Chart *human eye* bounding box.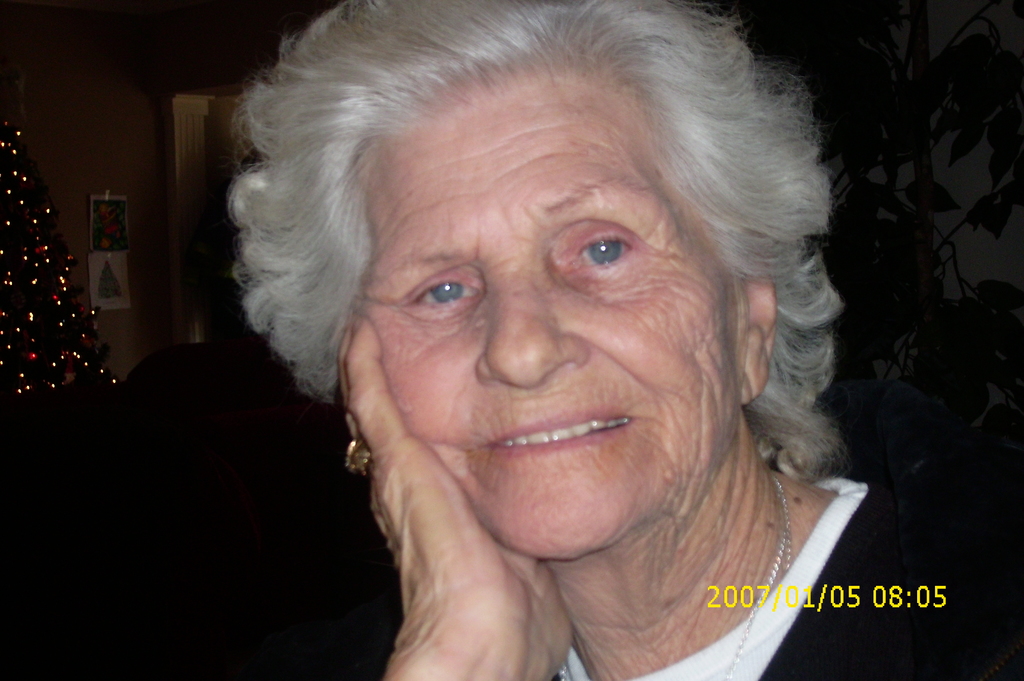
Charted: l=408, t=267, r=484, b=316.
